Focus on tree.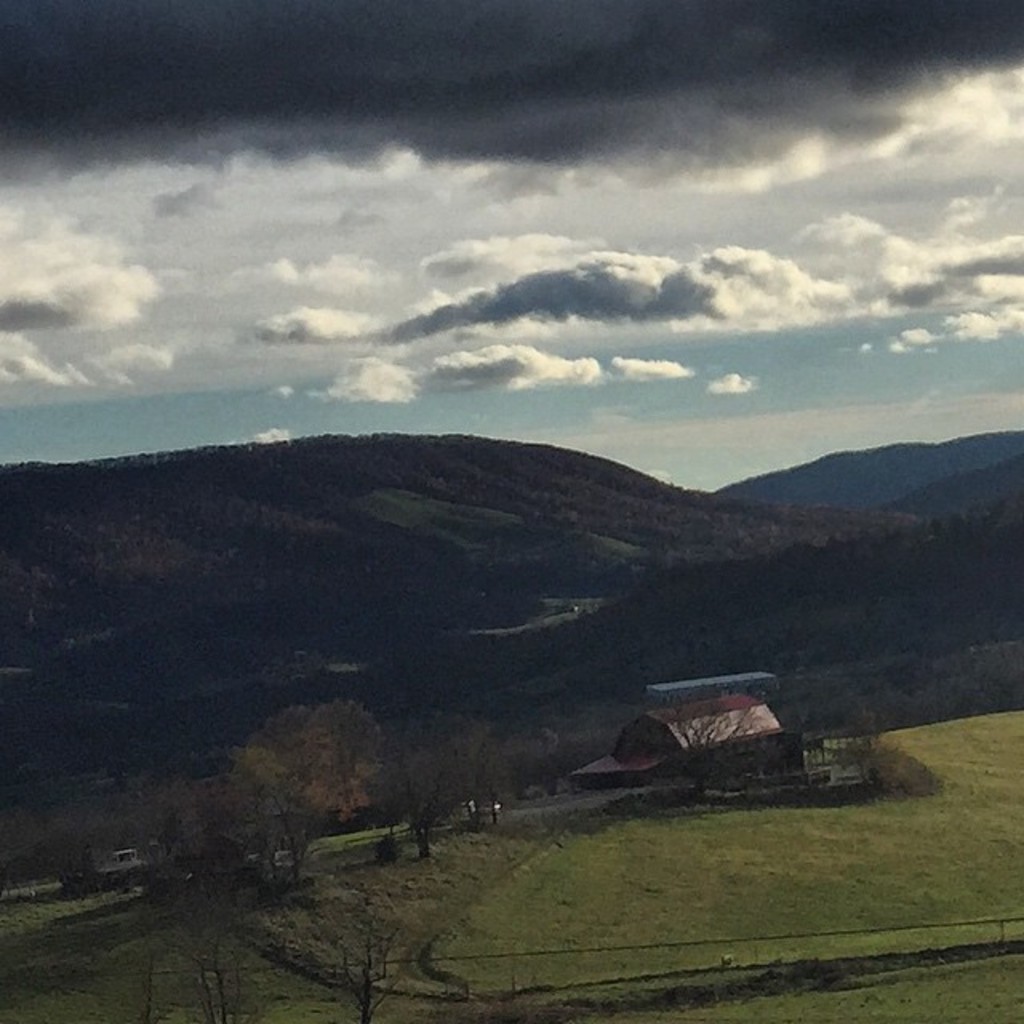
Focused at (554,704,640,773).
